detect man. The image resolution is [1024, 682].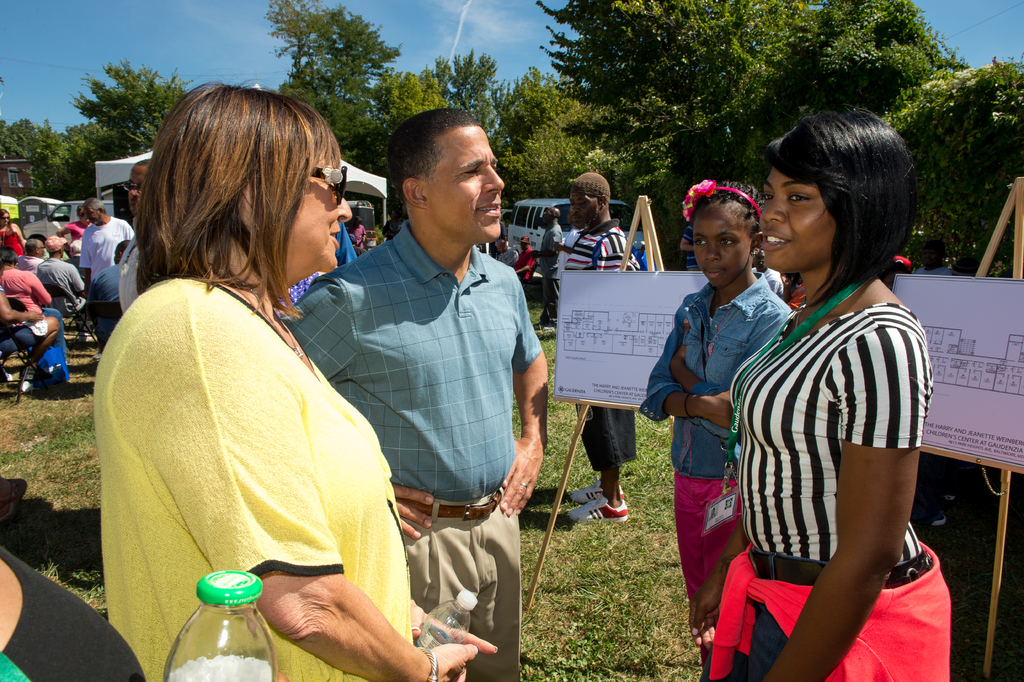
(109,159,153,313).
